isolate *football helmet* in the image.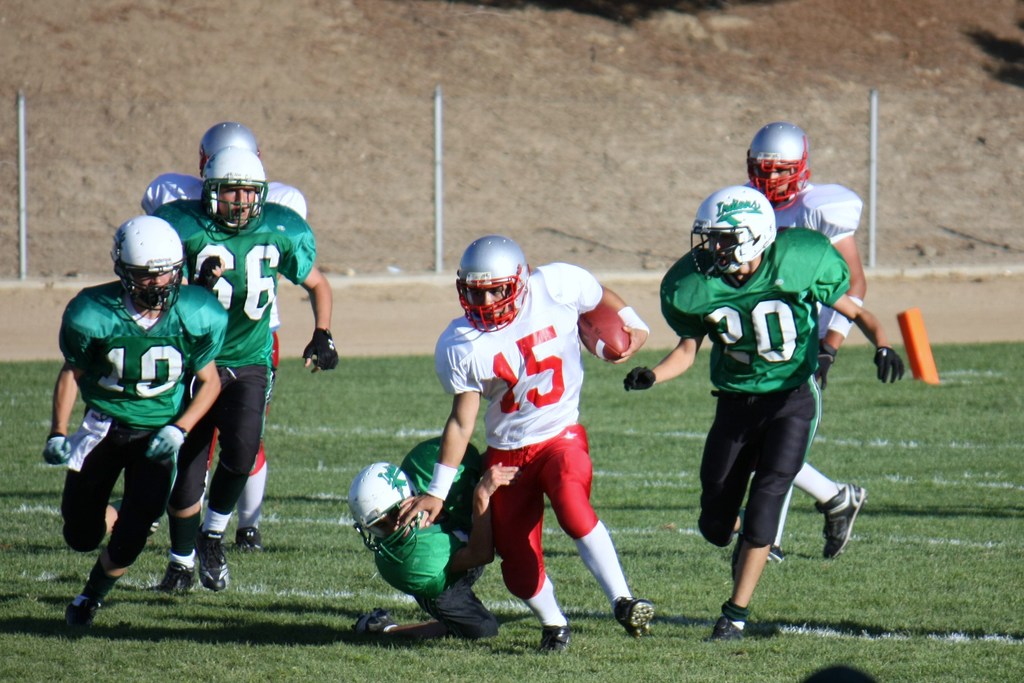
Isolated region: 340 457 427 558.
